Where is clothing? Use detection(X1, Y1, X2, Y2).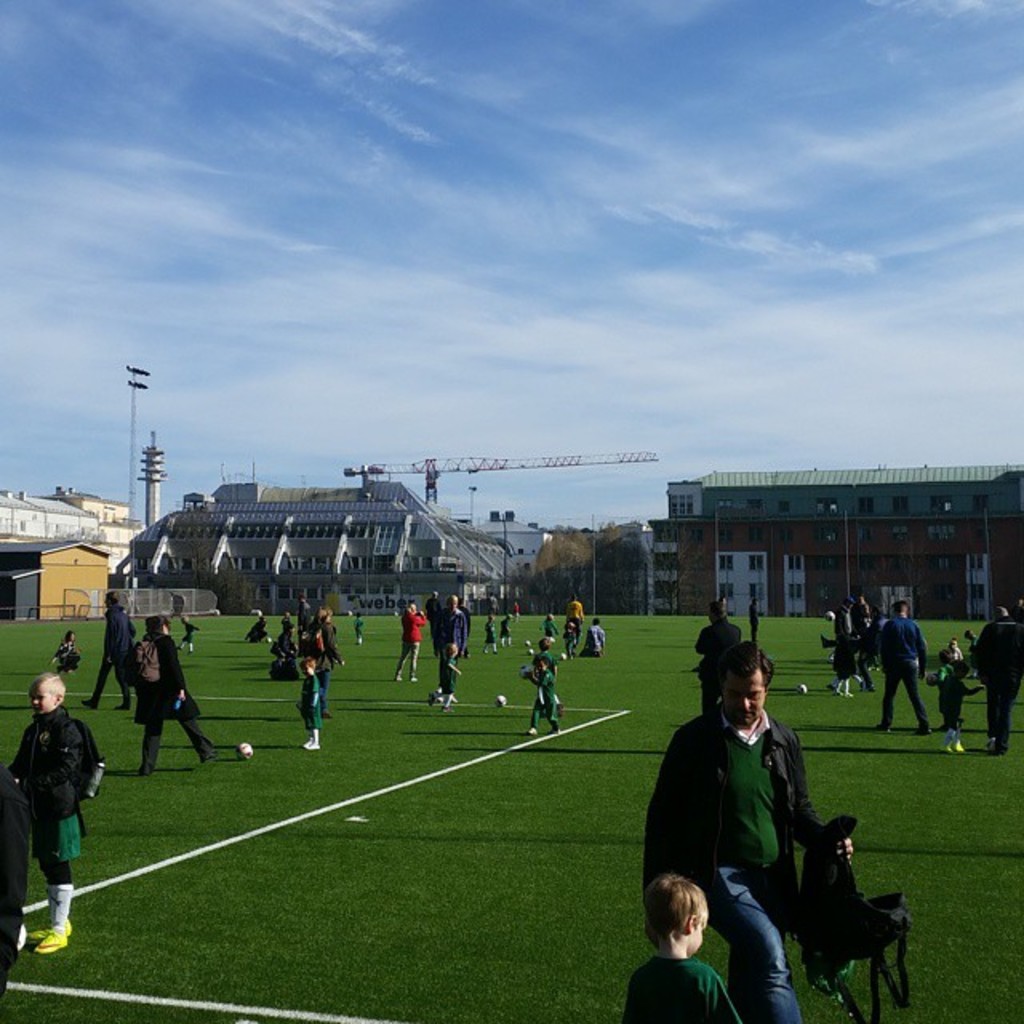
detection(354, 616, 363, 643).
